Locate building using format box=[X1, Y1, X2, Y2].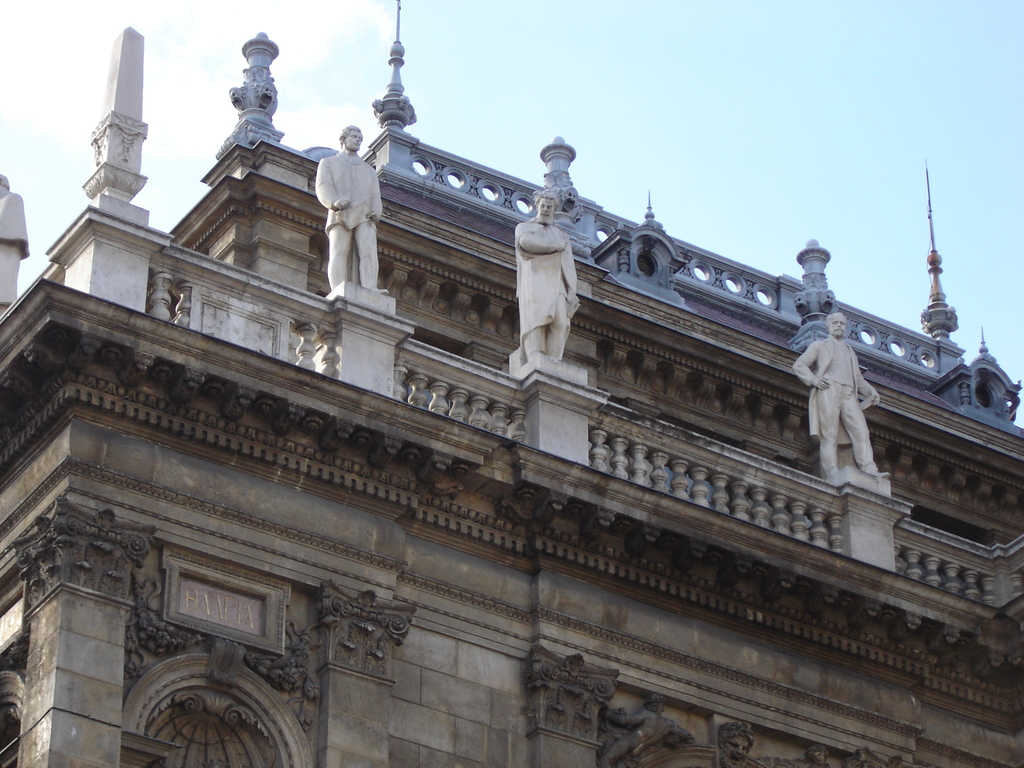
box=[0, 0, 1023, 767].
